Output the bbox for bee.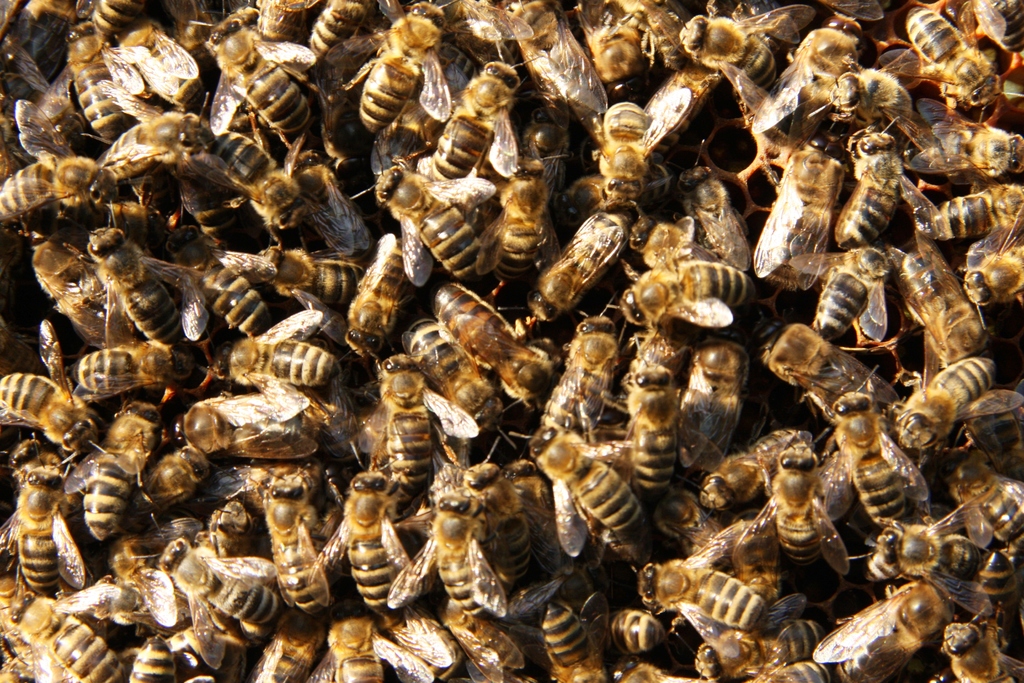
l=316, t=466, r=428, b=611.
